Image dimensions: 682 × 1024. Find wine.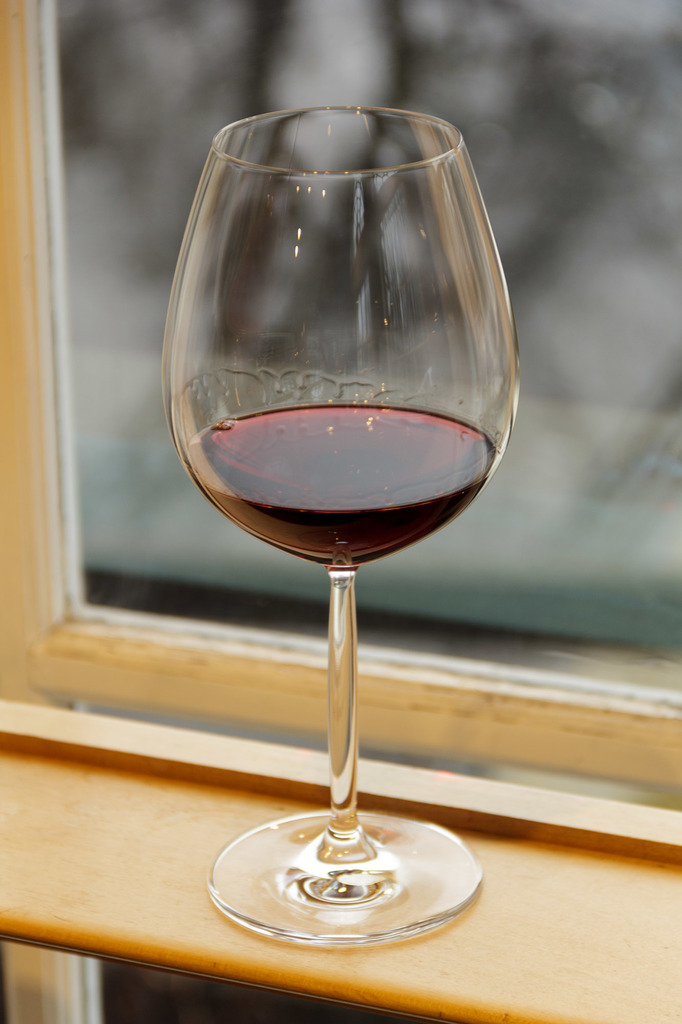
(x1=155, y1=49, x2=511, y2=1003).
